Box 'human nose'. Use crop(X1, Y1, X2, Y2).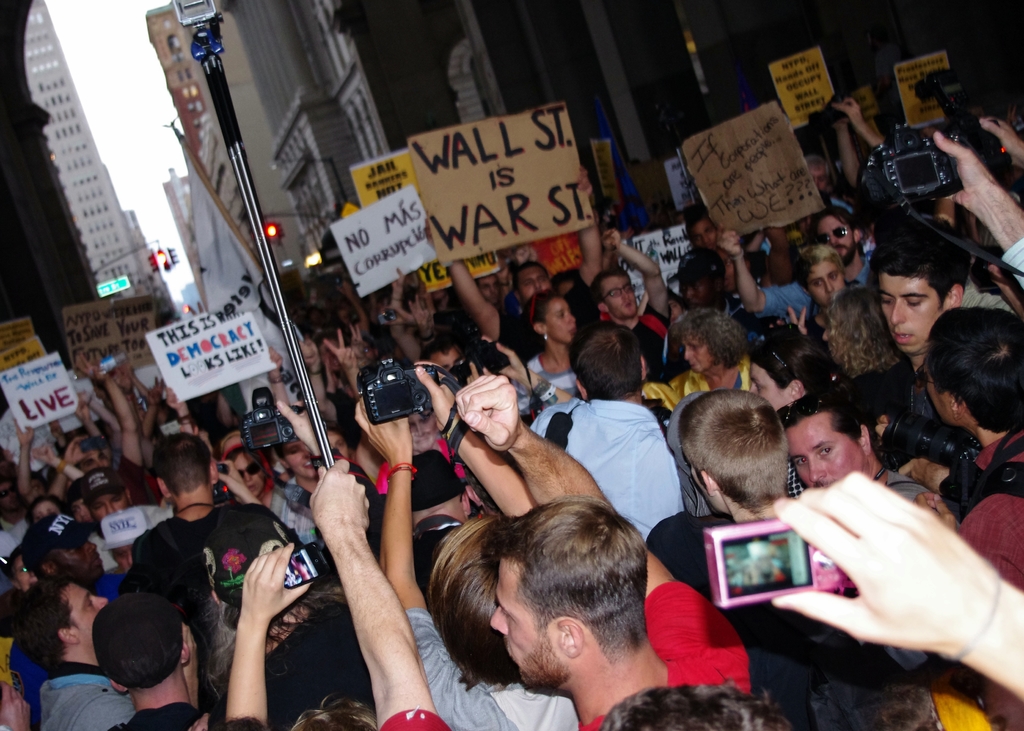
crop(829, 233, 839, 250).
